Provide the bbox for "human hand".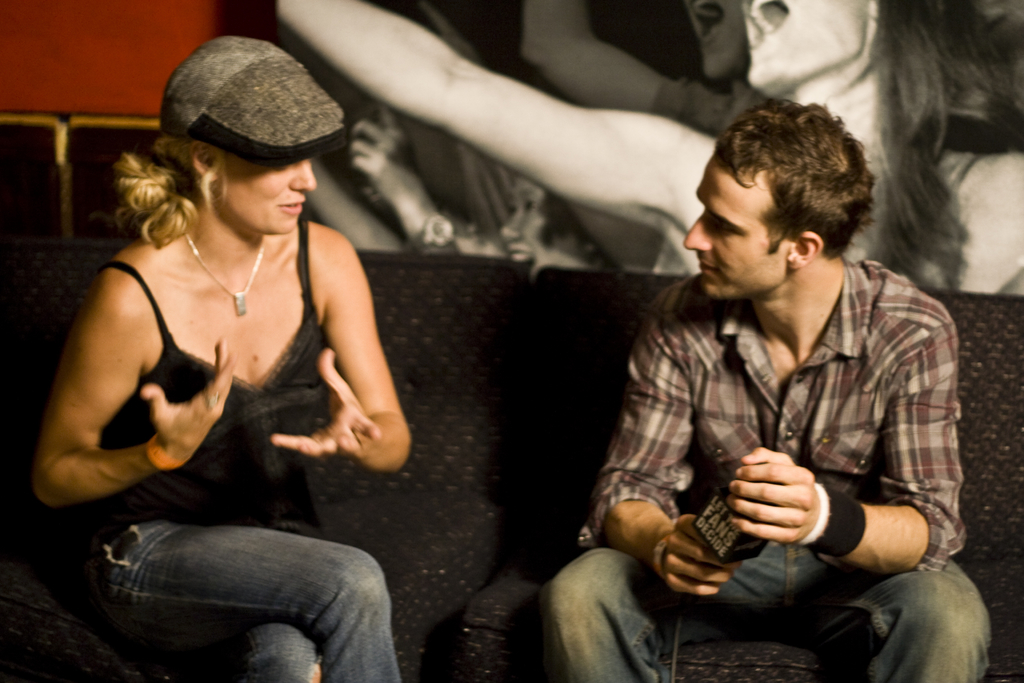
[349, 99, 426, 204].
